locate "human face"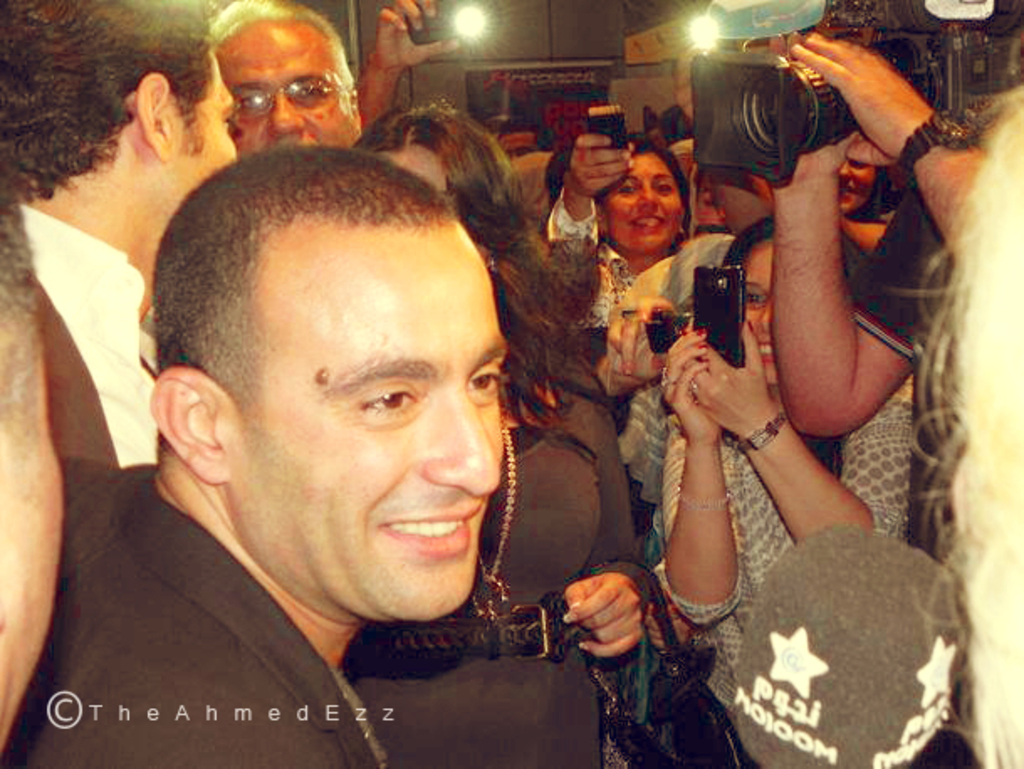
{"x1": 828, "y1": 134, "x2": 876, "y2": 218}
